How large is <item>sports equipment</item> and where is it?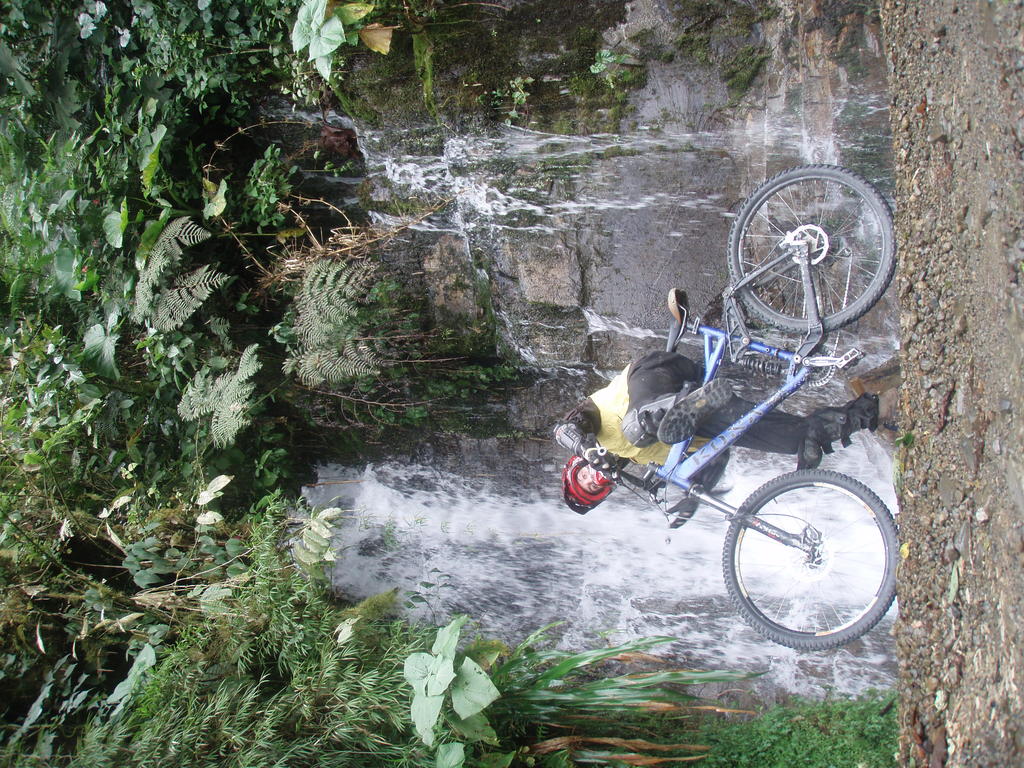
Bounding box: x1=556 y1=422 x2=626 y2=482.
